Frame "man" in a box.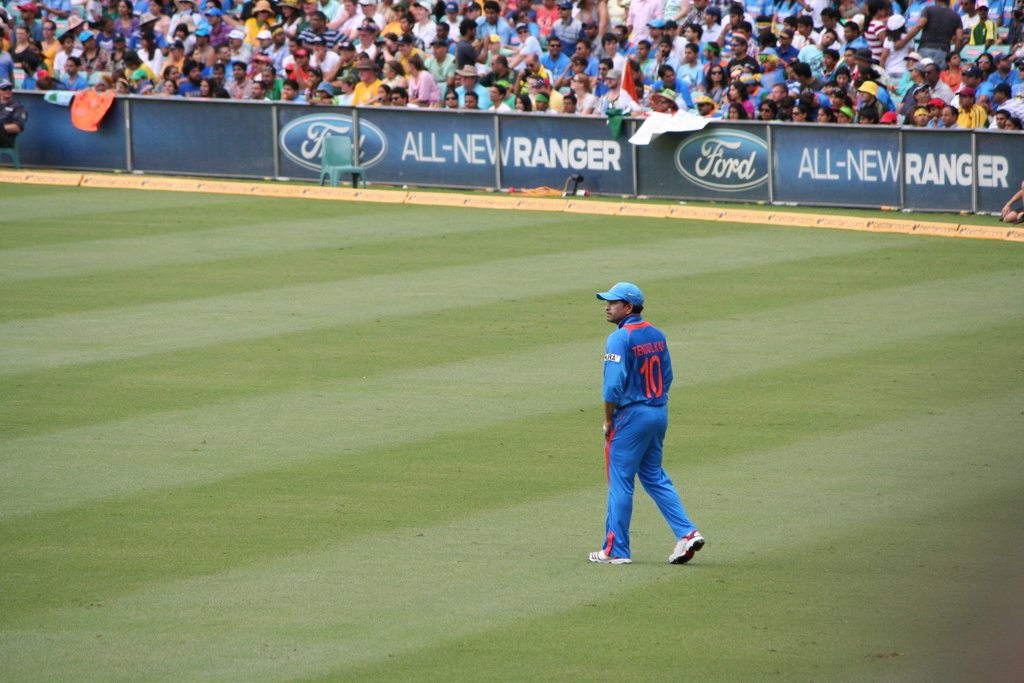
<box>527,53,552,83</box>.
